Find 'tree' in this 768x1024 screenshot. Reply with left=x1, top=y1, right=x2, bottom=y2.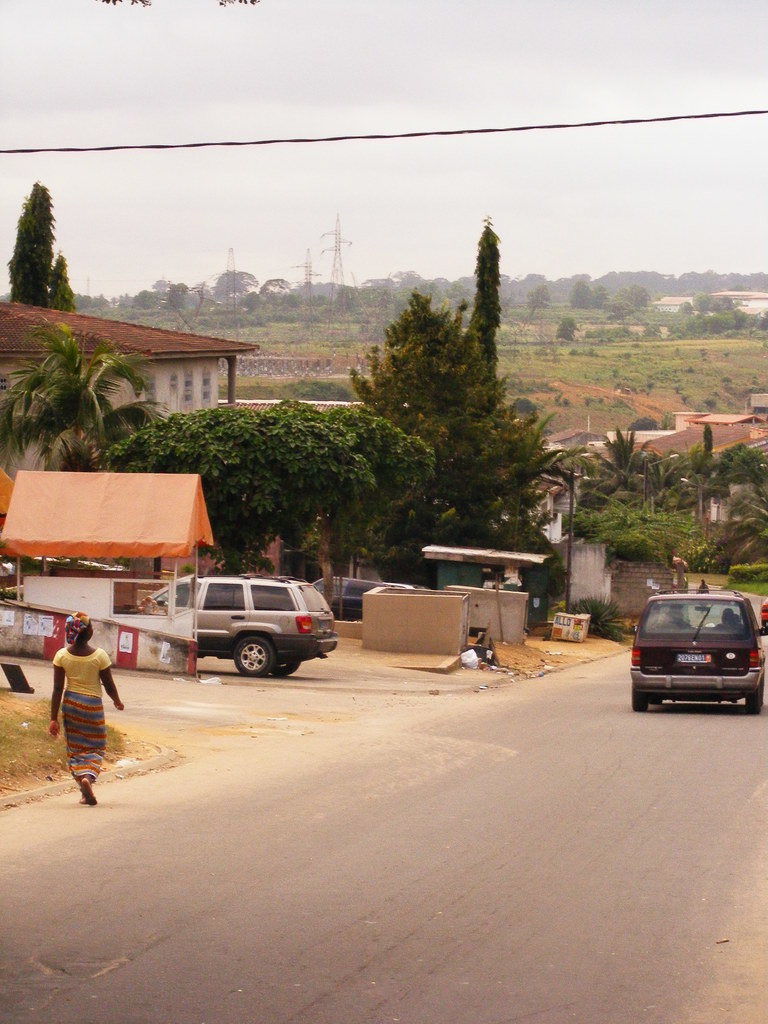
left=383, top=264, right=427, bottom=322.
